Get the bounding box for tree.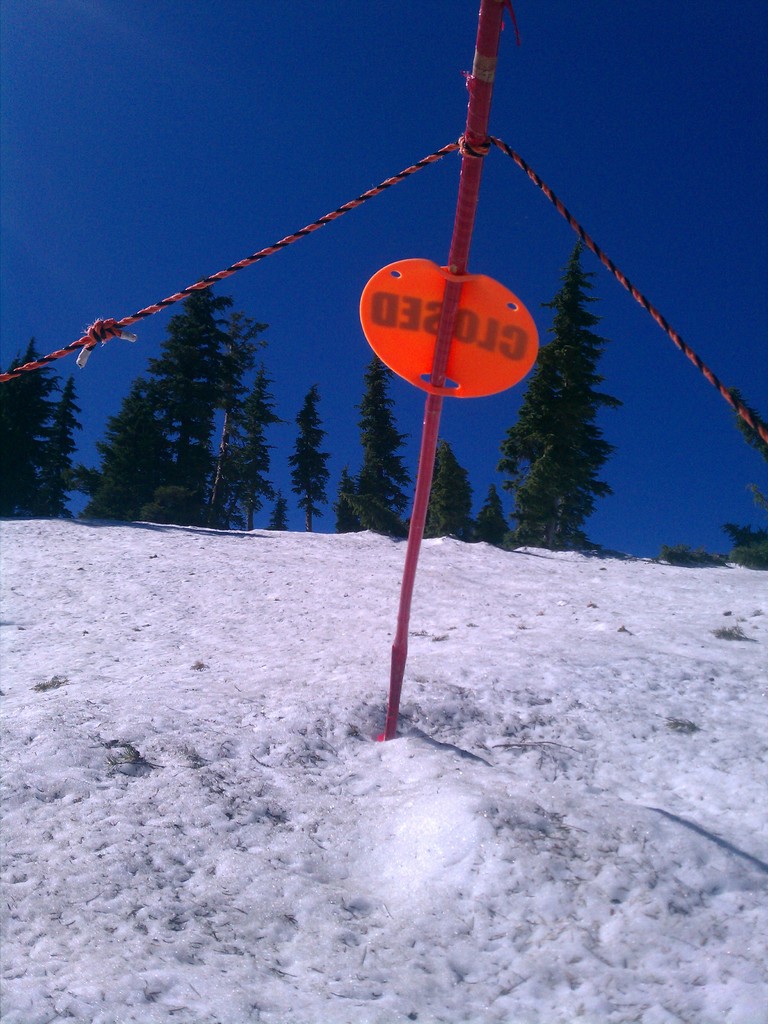
select_region(317, 359, 413, 536).
